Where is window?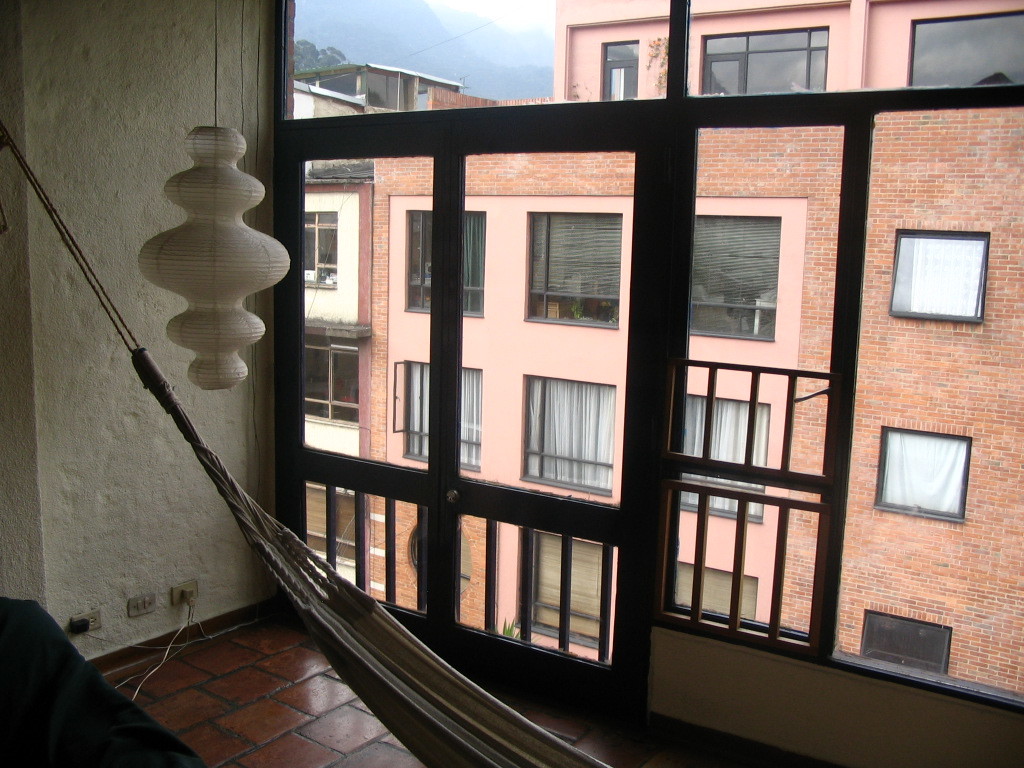
locate(404, 207, 487, 319).
